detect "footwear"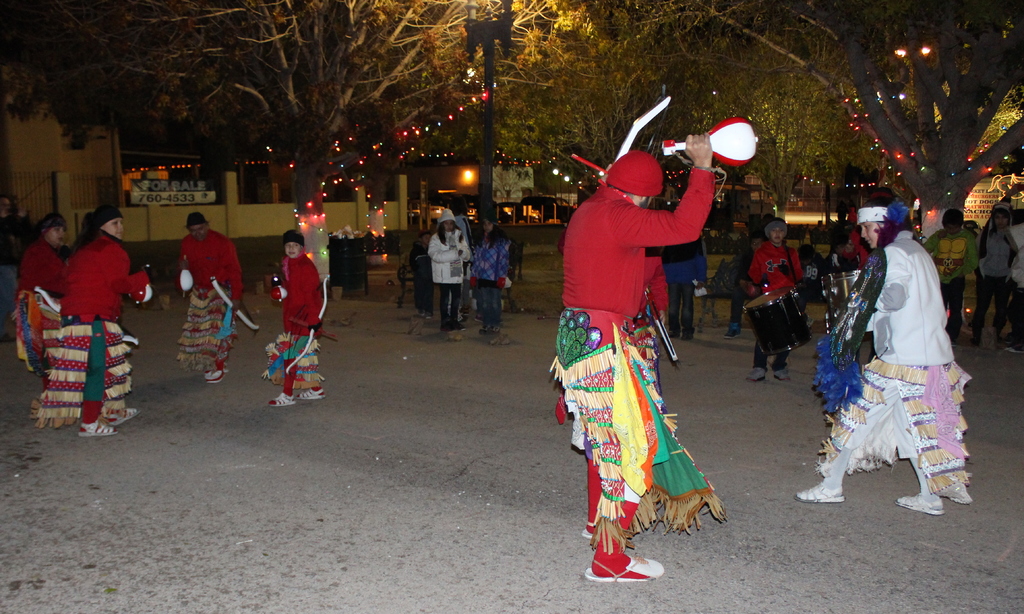
{"x1": 592, "y1": 533, "x2": 661, "y2": 592}
